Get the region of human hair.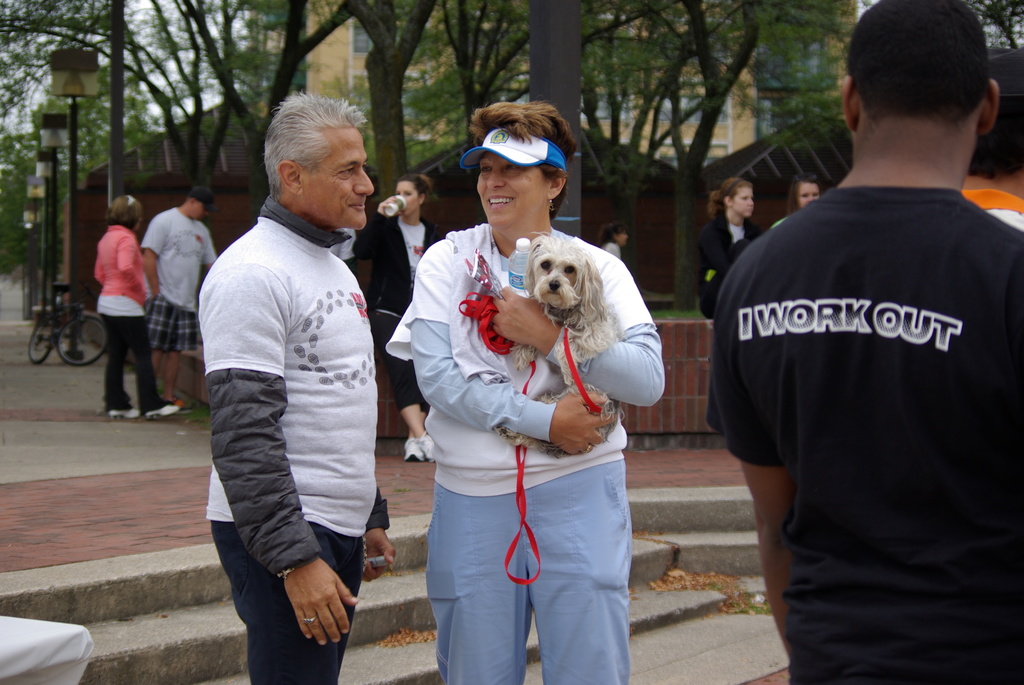
<bbox>598, 222, 625, 249</bbox>.
